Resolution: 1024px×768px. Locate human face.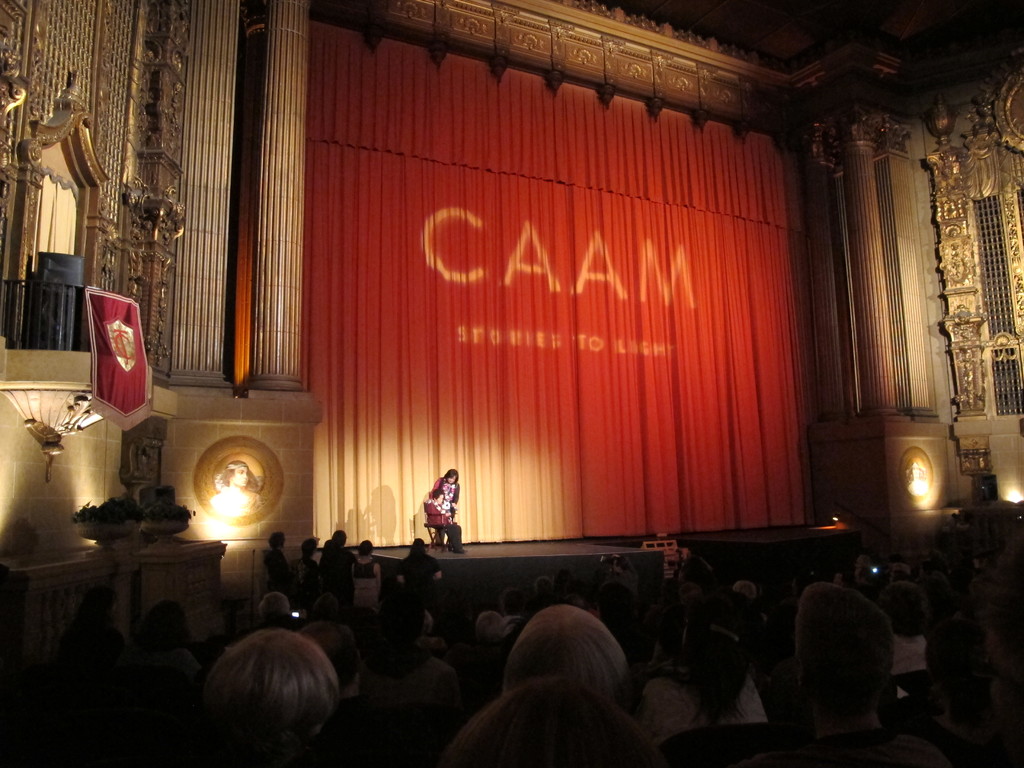
detection(449, 472, 458, 482).
